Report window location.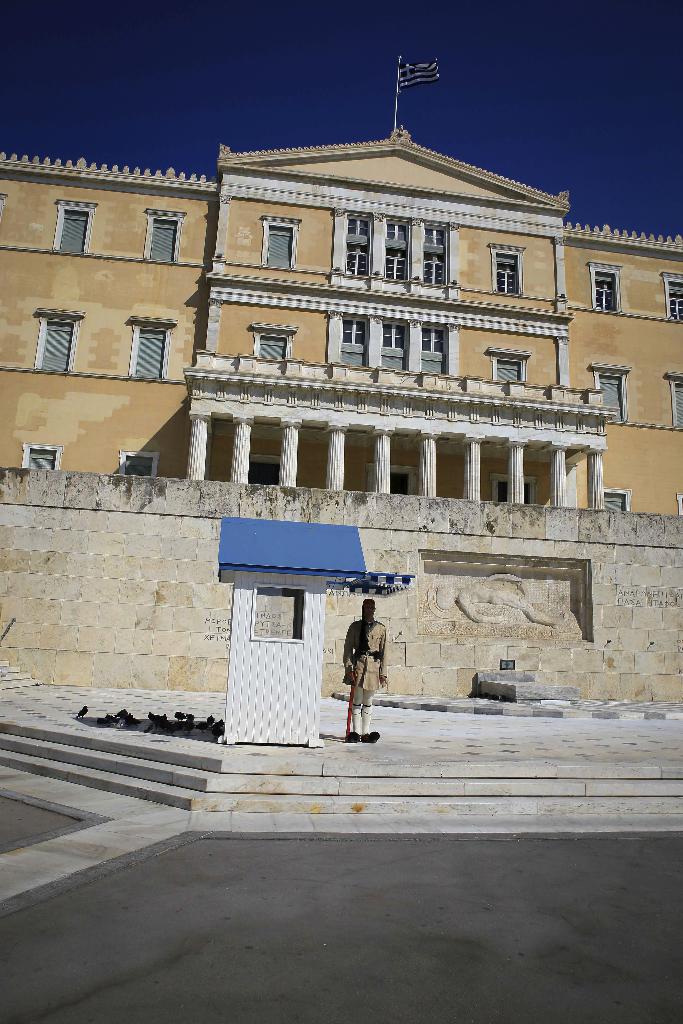
Report: Rect(343, 213, 452, 288).
